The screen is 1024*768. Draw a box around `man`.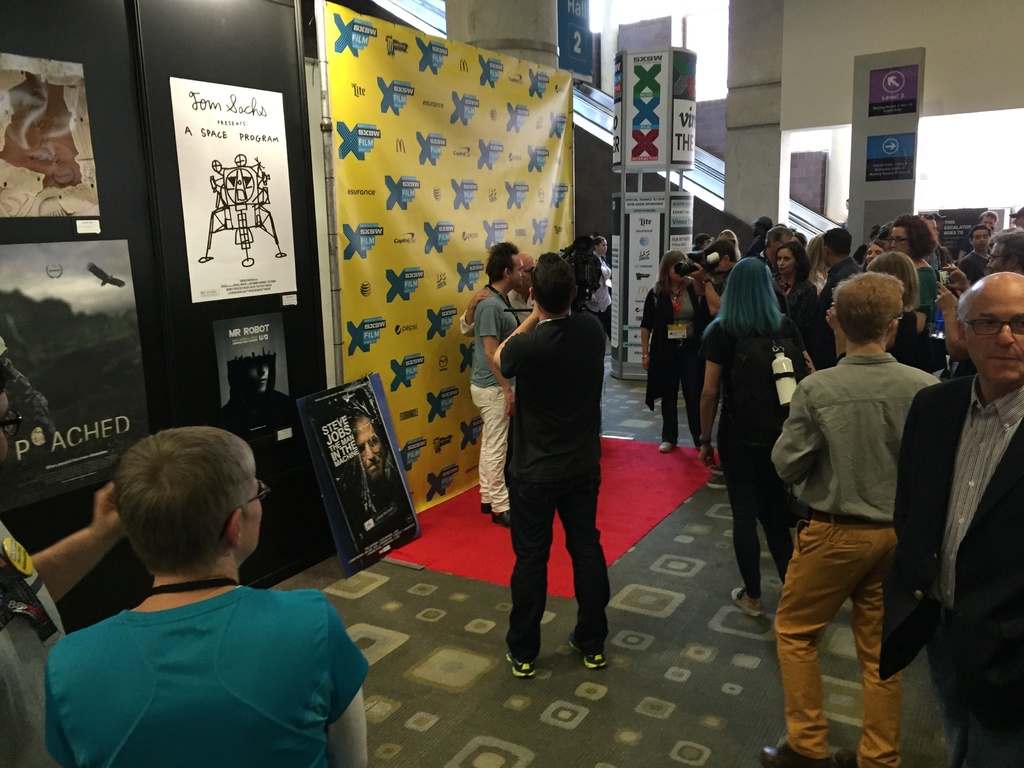
bbox(478, 249, 617, 691).
